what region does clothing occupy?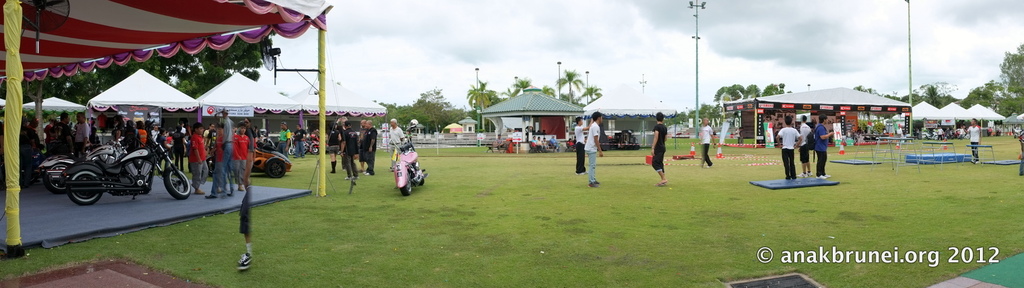
rect(814, 119, 829, 179).
